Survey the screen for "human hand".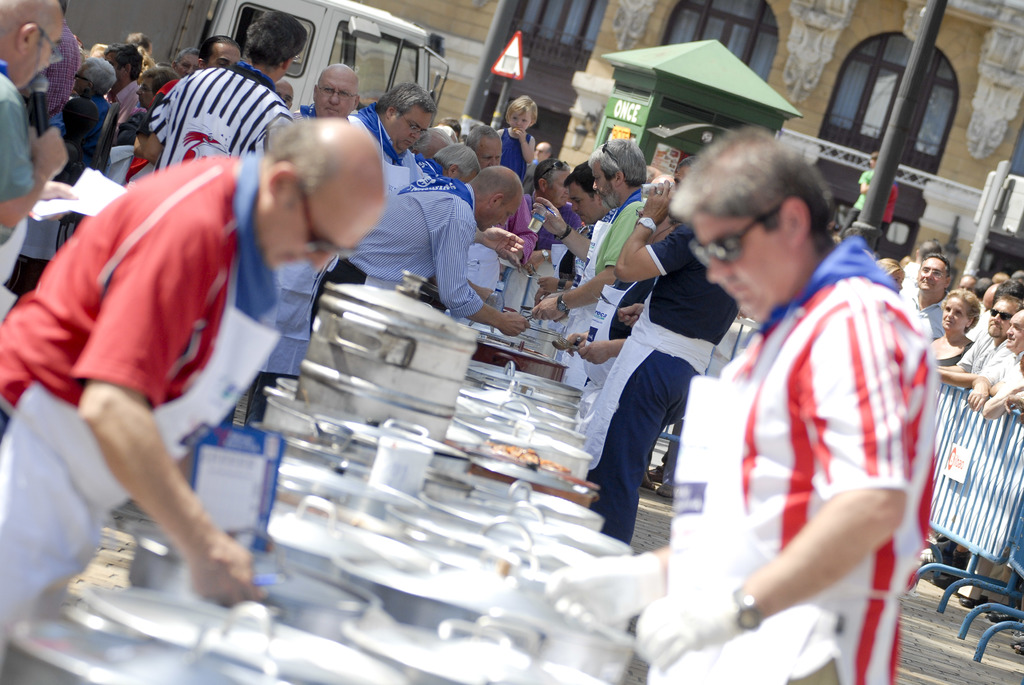
Survey found: bbox=[520, 253, 544, 280].
